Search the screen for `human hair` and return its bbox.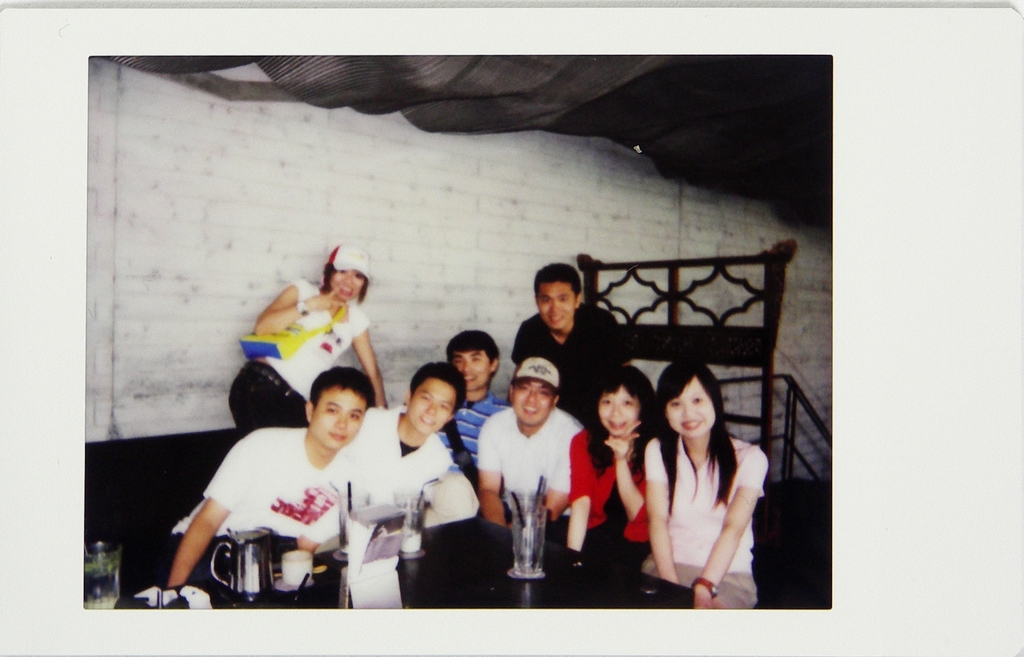
Found: (x1=310, y1=368, x2=373, y2=414).
